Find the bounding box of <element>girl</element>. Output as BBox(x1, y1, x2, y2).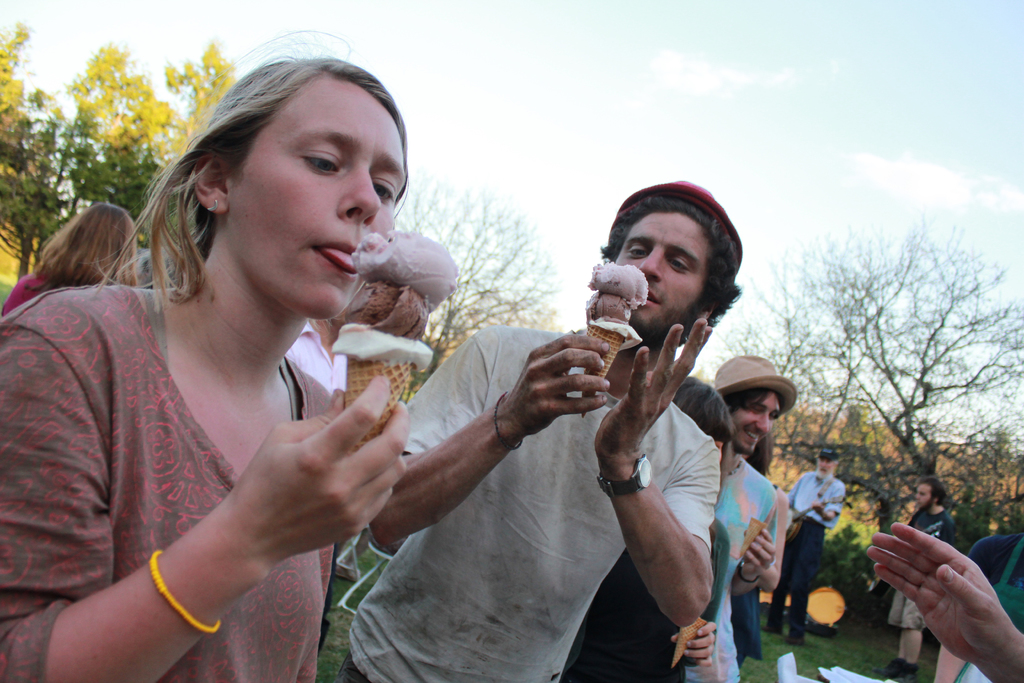
BBox(964, 511, 1021, 587).
